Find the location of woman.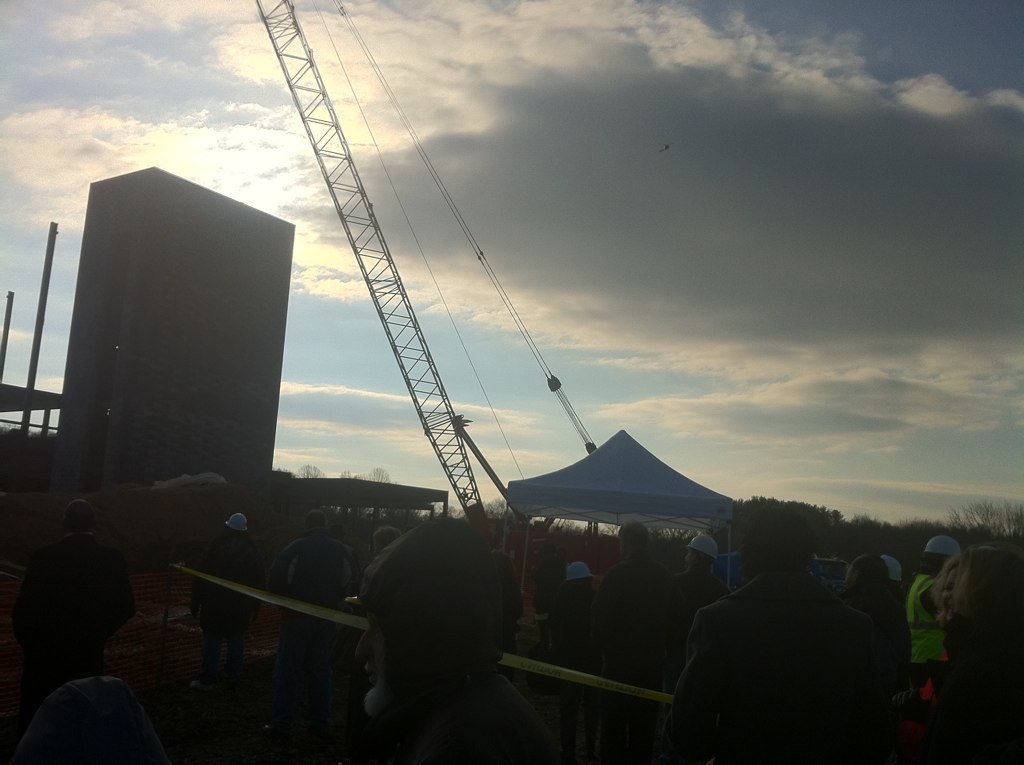
Location: pyautogui.locateOnScreen(191, 512, 267, 691).
